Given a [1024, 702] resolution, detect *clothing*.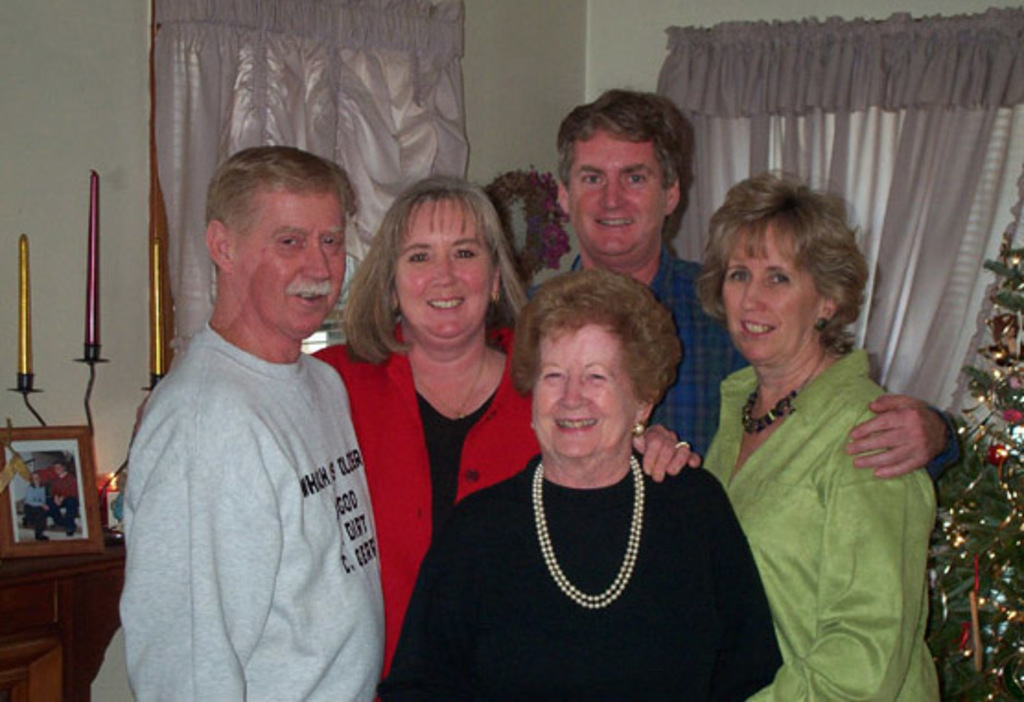
(left=694, top=346, right=921, bottom=700).
